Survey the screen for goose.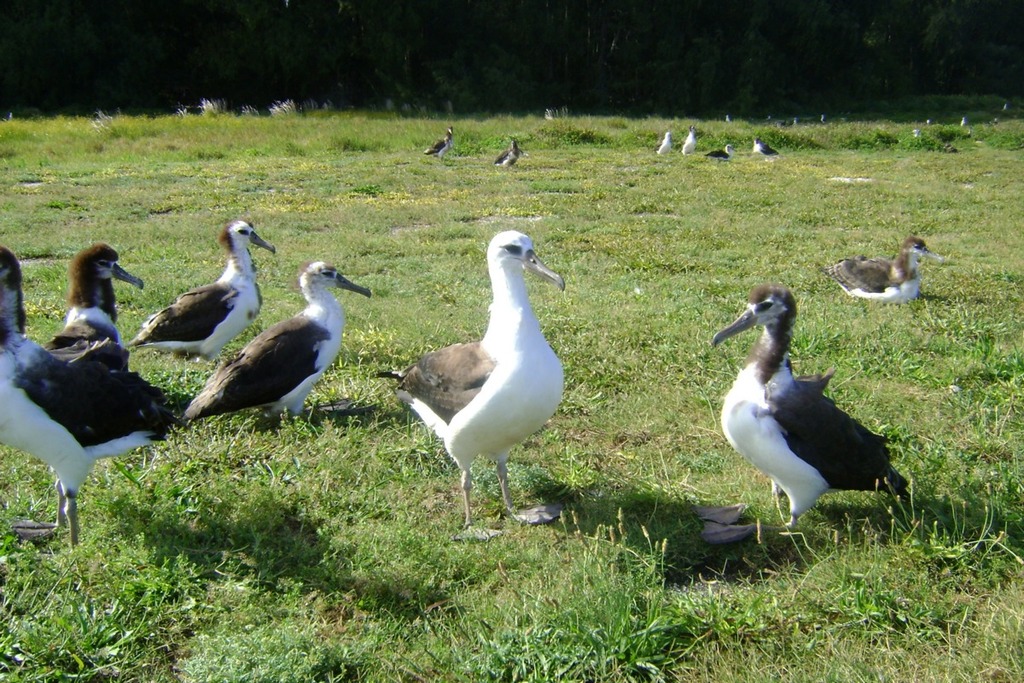
Survey found: 49,246,148,366.
